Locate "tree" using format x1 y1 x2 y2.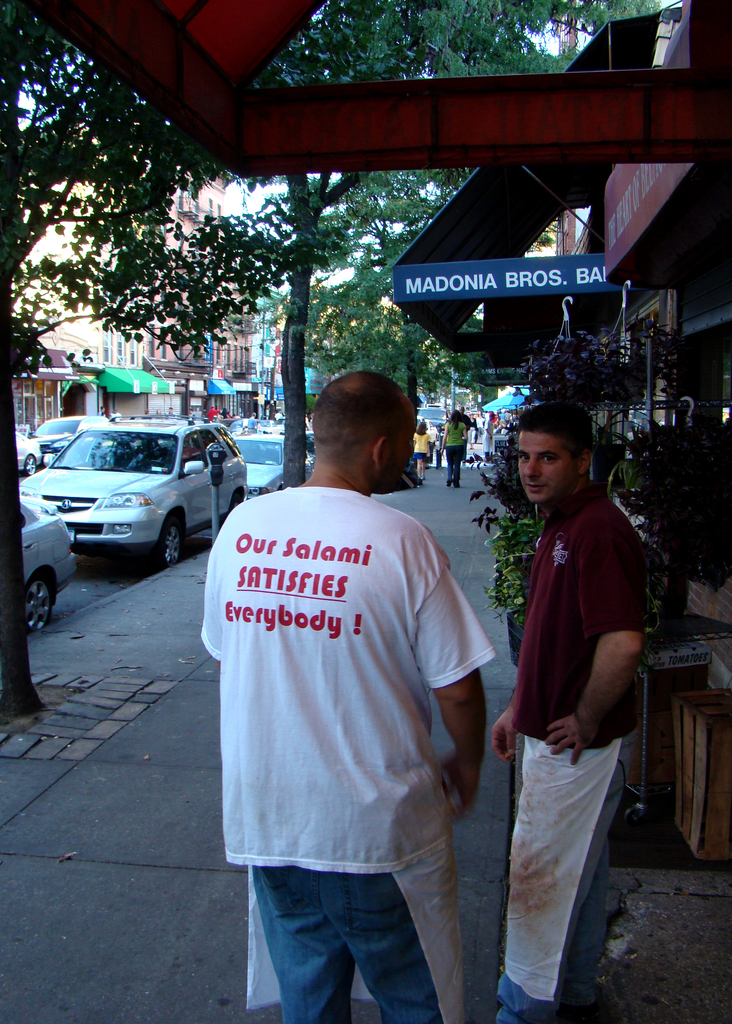
3 4 352 723.
